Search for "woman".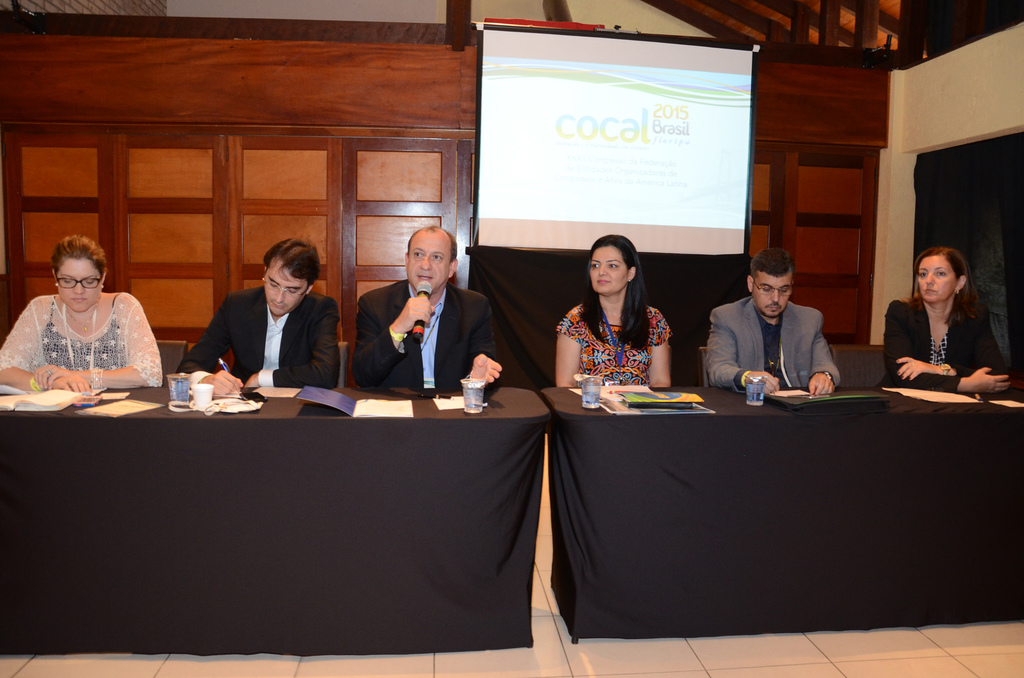
Found at bbox=(0, 234, 163, 392).
